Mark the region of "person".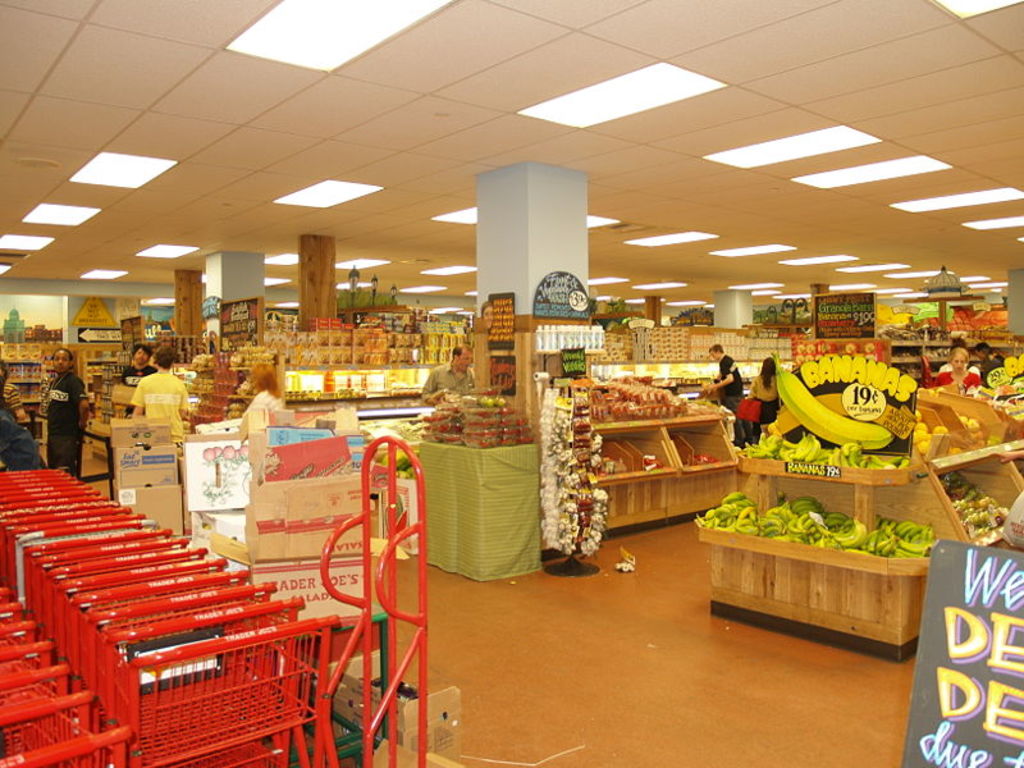
Region: bbox(924, 352, 984, 399).
